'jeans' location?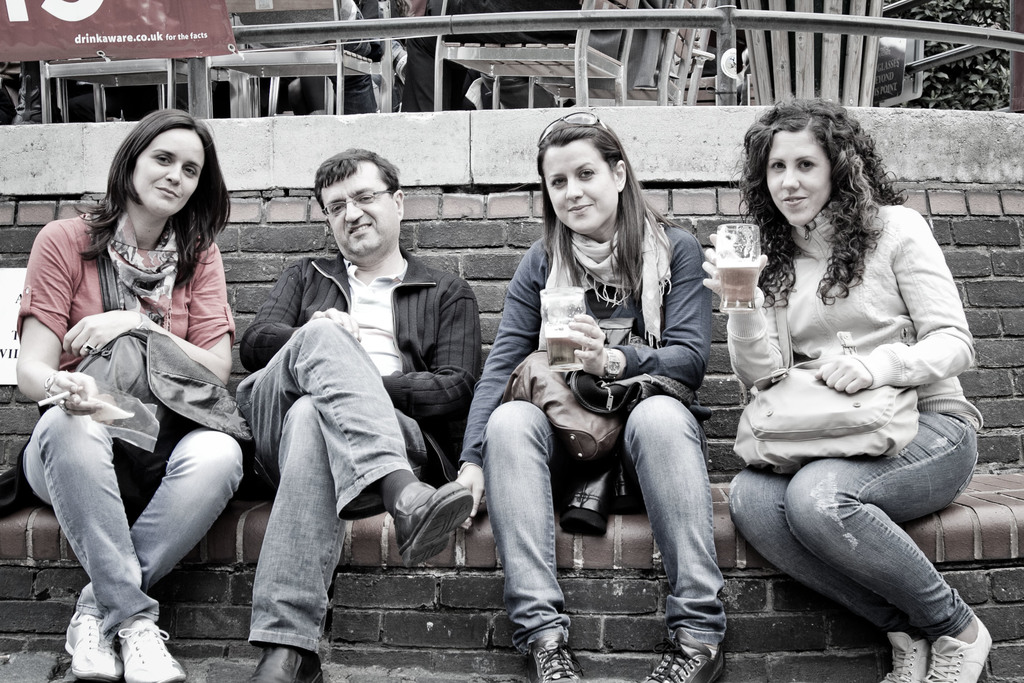
236,317,431,646
